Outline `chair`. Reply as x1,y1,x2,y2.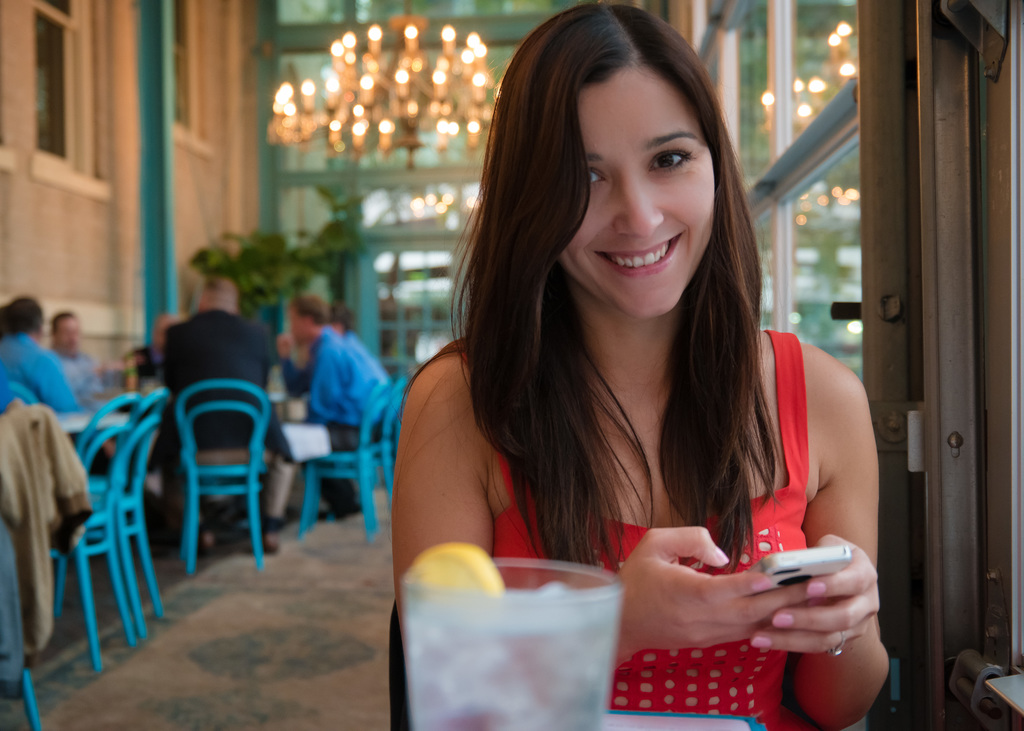
115,387,173,638.
